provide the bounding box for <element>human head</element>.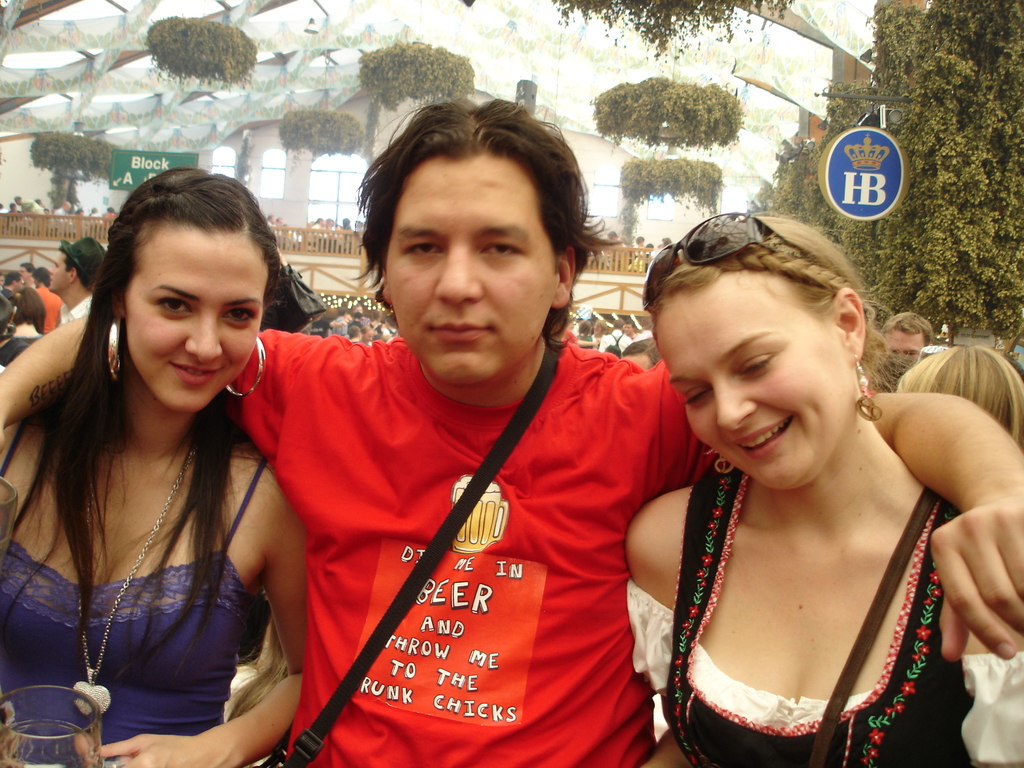
[left=104, top=205, right=115, bottom=214].
